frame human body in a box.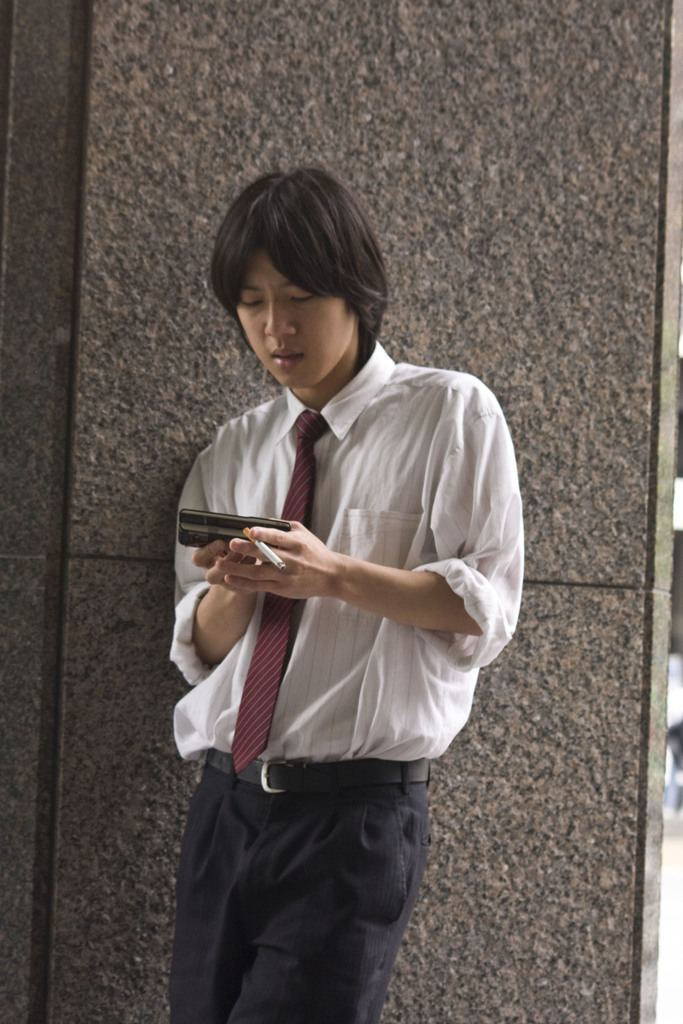
<box>151,285,539,1023</box>.
